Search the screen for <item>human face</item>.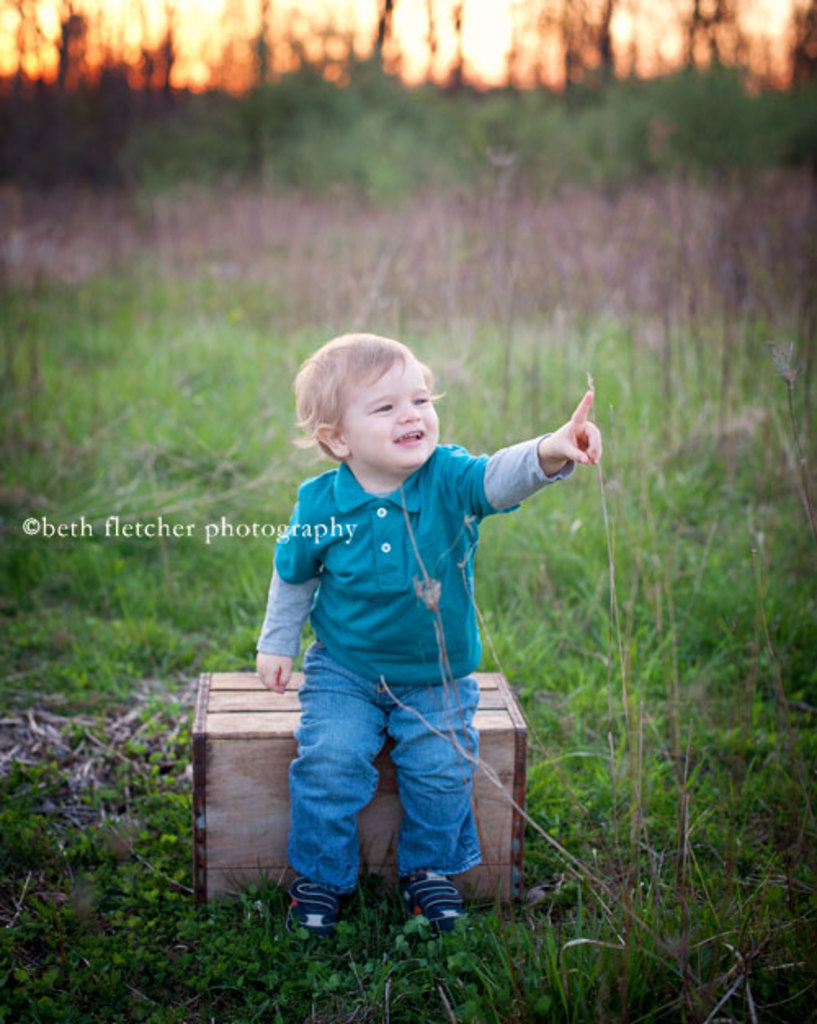
Found at (x1=340, y1=359, x2=444, y2=472).
